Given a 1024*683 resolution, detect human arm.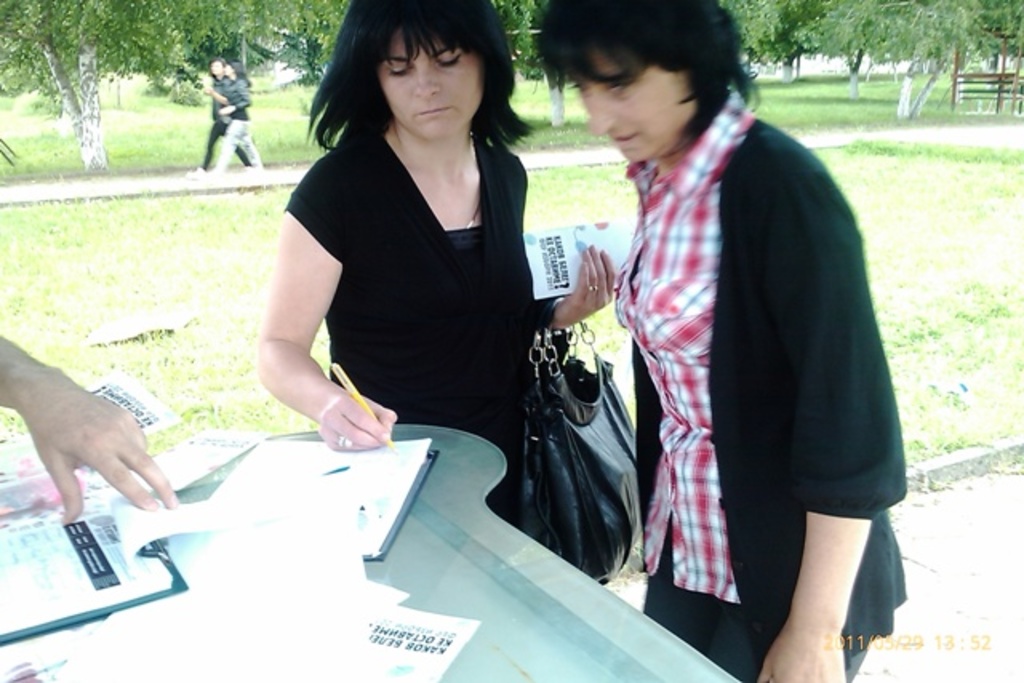
(x1=214, y1=75, x2=254, y2=115).
